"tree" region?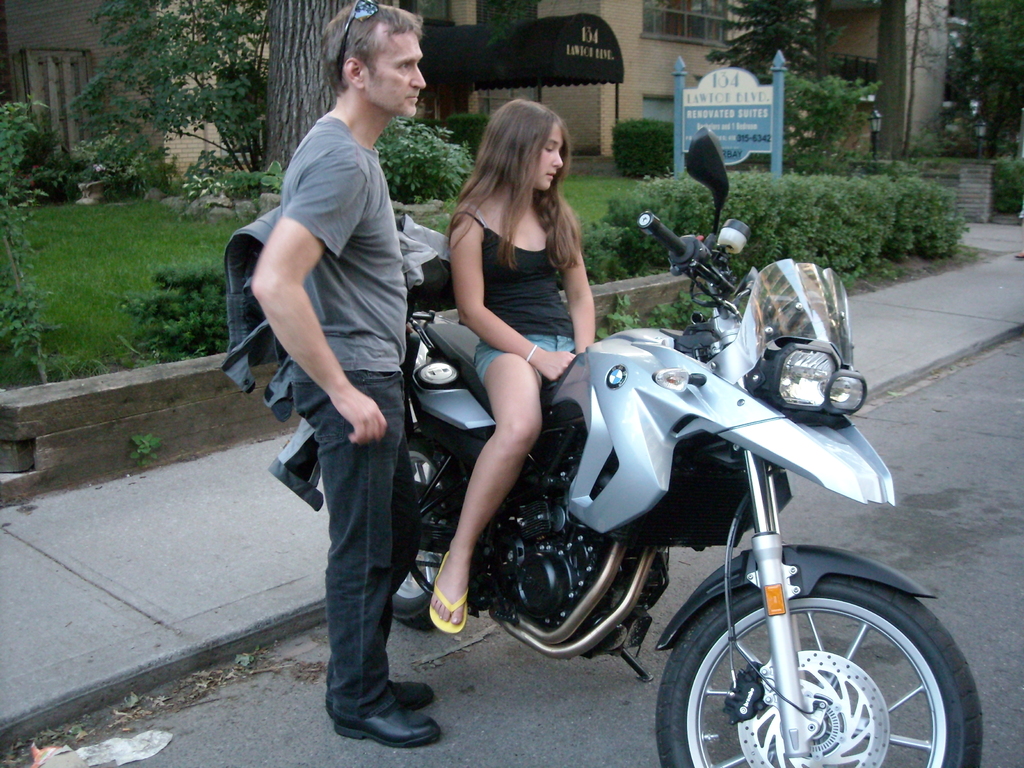
[257, 0, 351, 189]
